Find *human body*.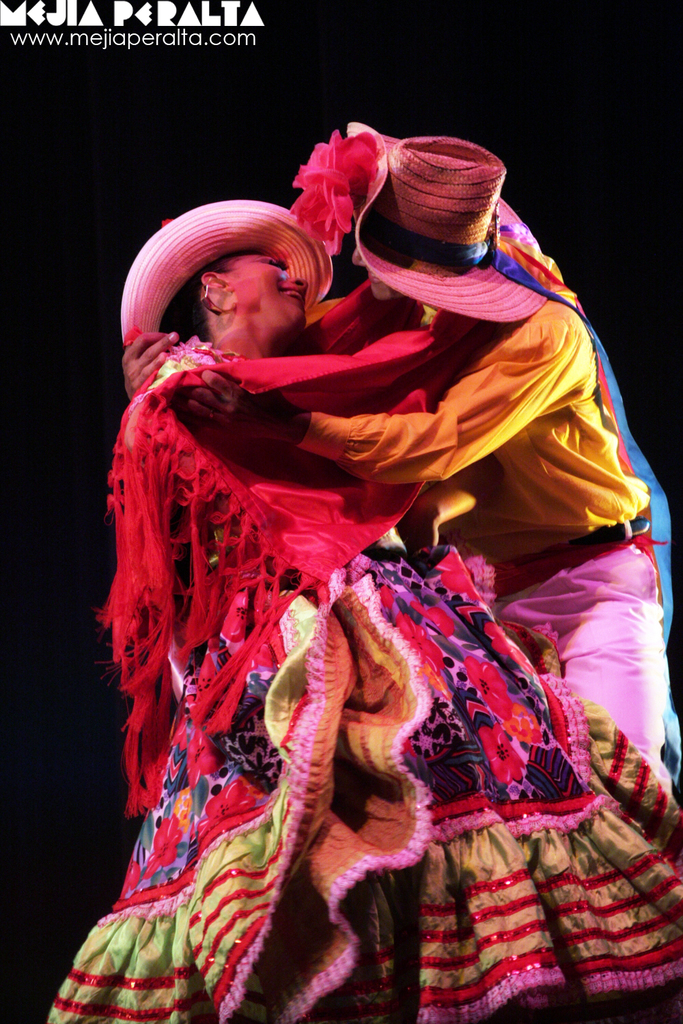
{"left": 154, "top": 246, "right": 492, "bottom": 412}.
